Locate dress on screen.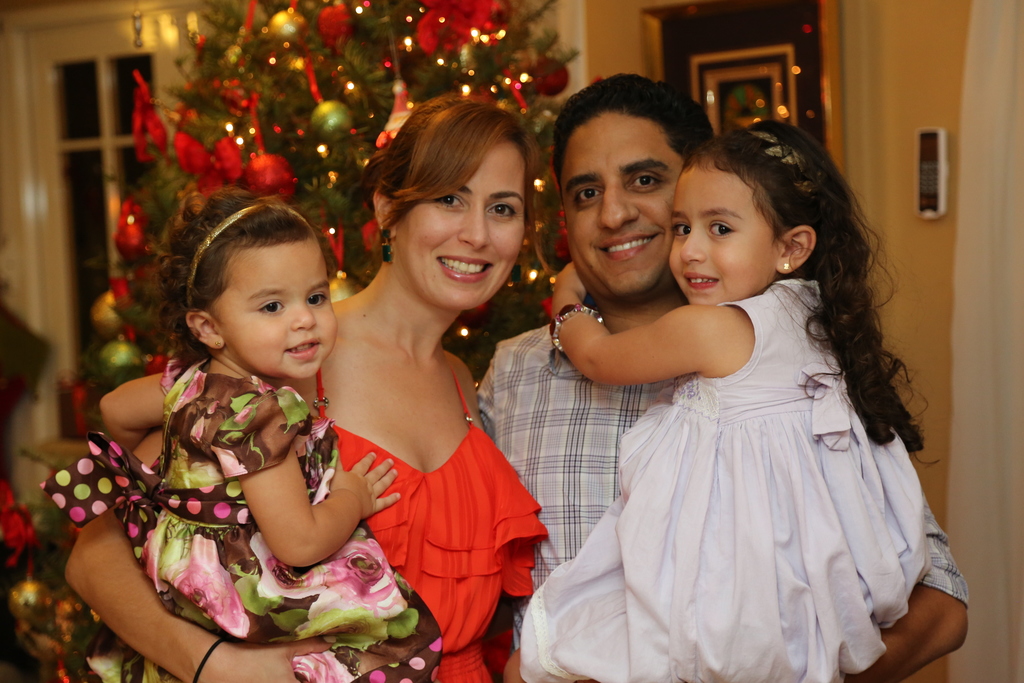
On screen at bbox=[319, 366, 549, 682].
